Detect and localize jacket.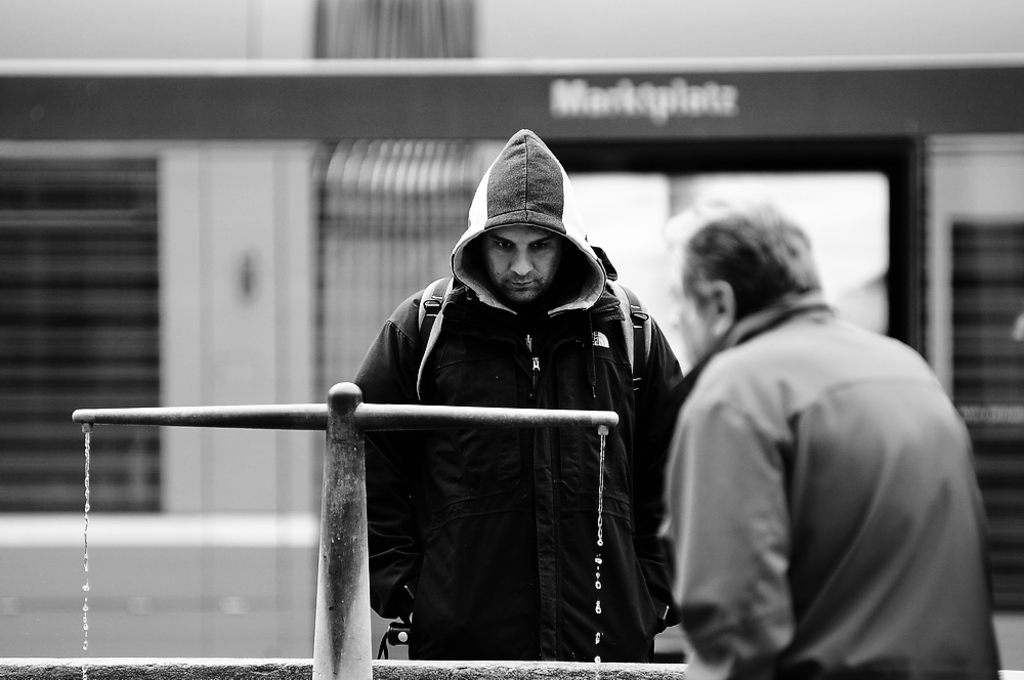
Localized at <region>652, 286, 1010, 679</region>.
